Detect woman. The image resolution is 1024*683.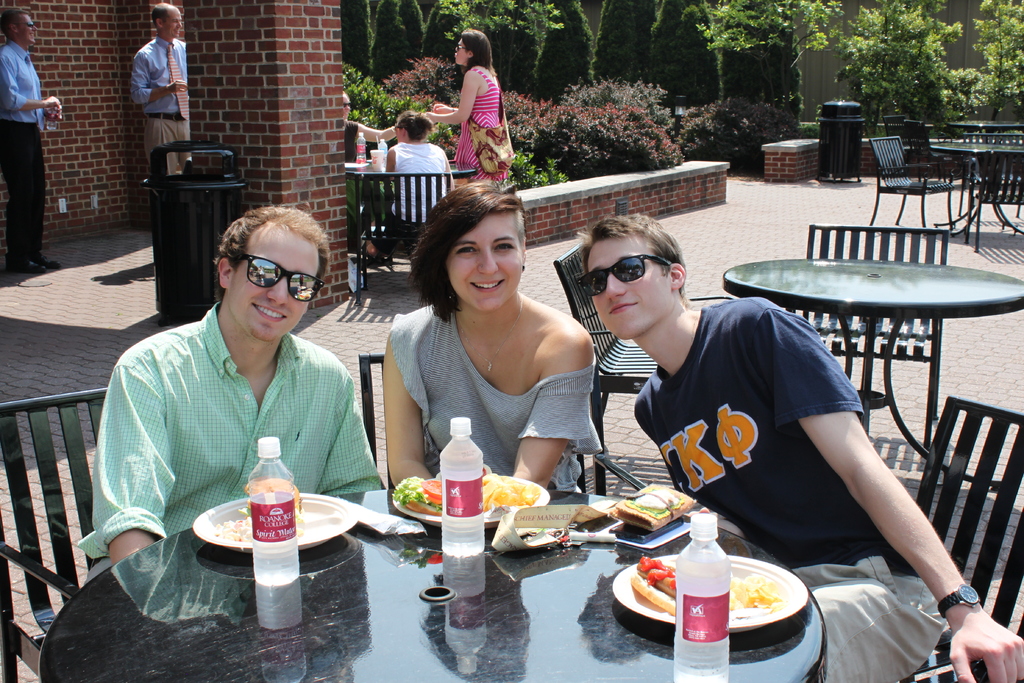
detection(382, 181, 604, 497).
